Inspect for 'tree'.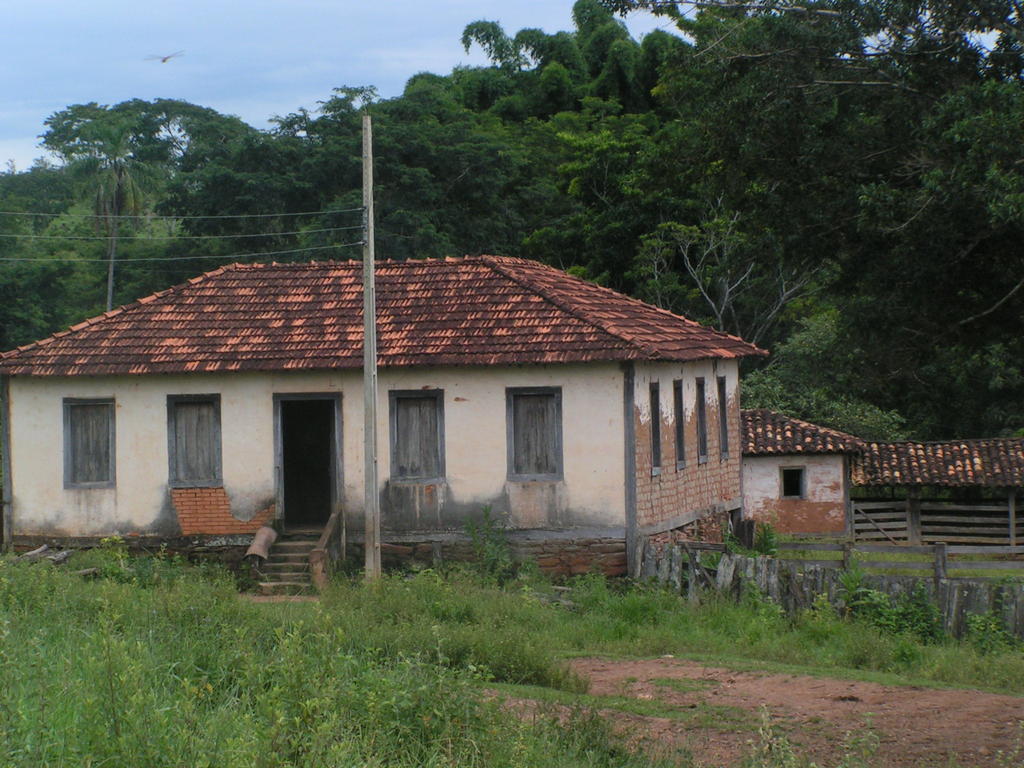
Inspection: l=434, t=0, r=701, b=127.
